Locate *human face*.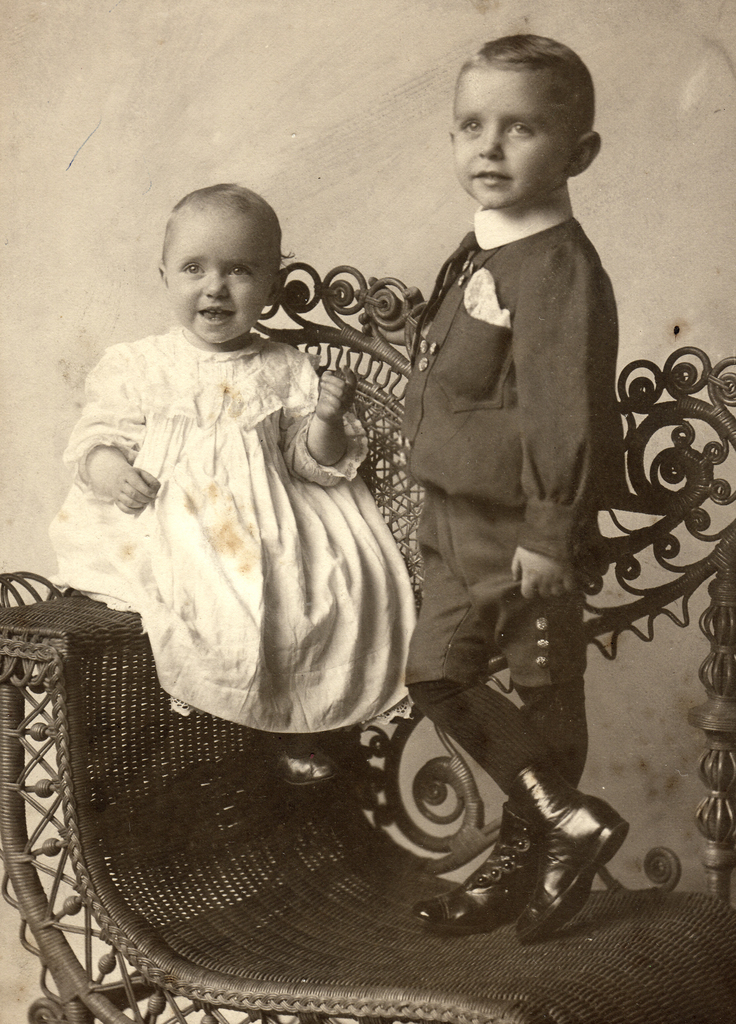
Bounding box: x1=453, y1=71, x2=573, y2=209.
